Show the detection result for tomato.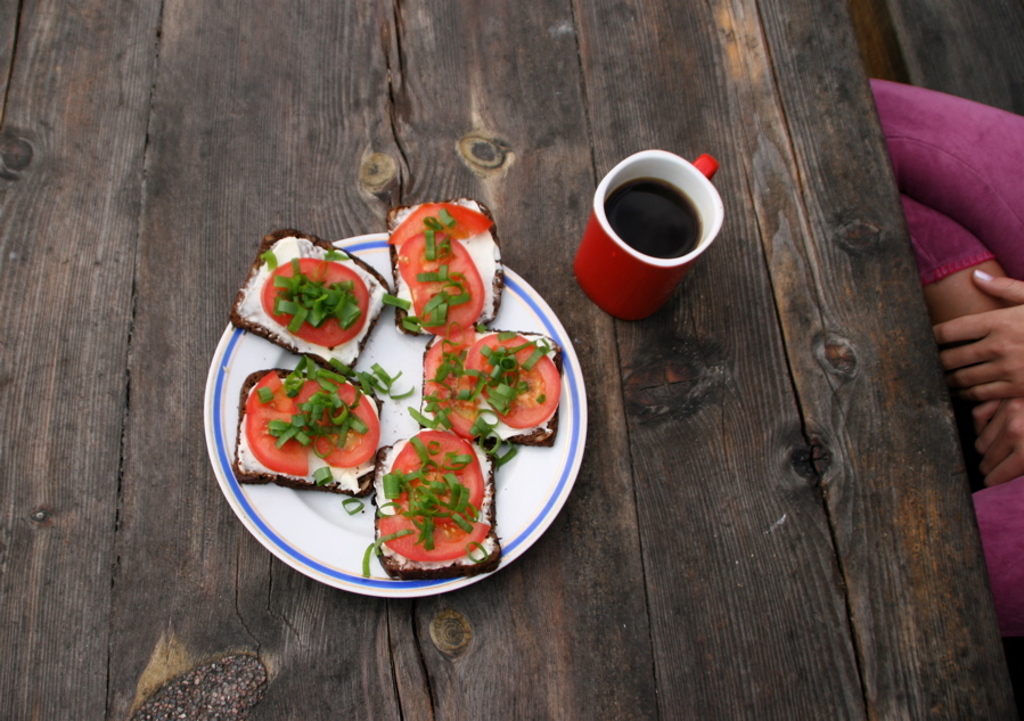
x1=475 y1=336 x2=556 y2=429.
